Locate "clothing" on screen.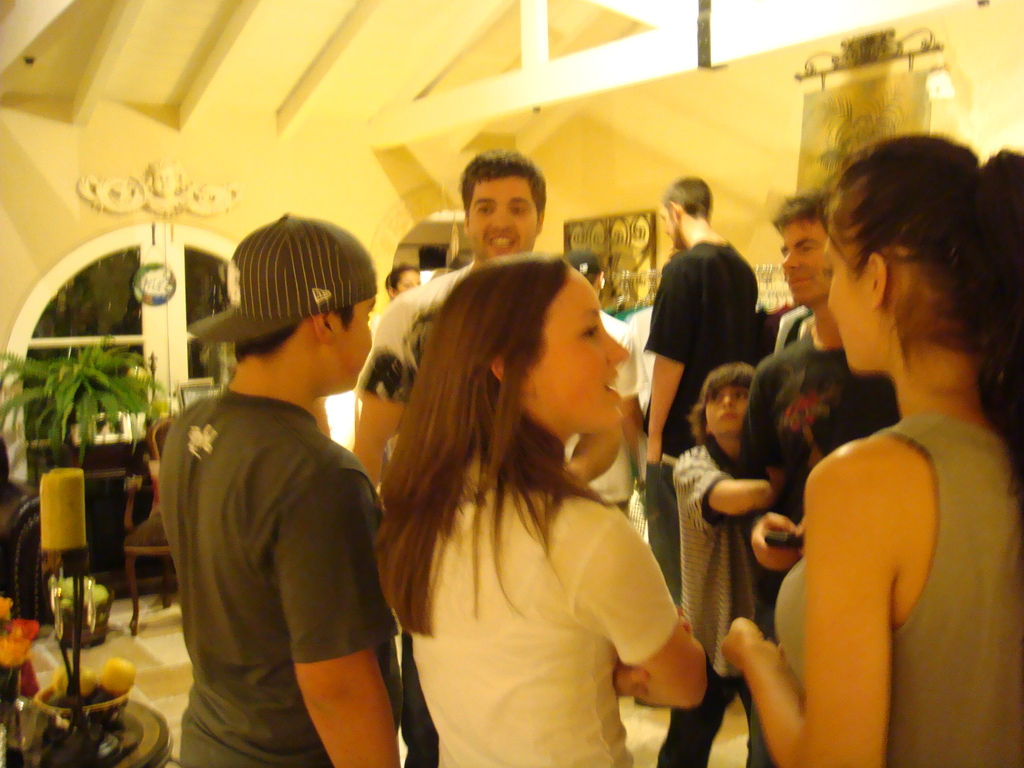
On screen at 745 306 829 364.
